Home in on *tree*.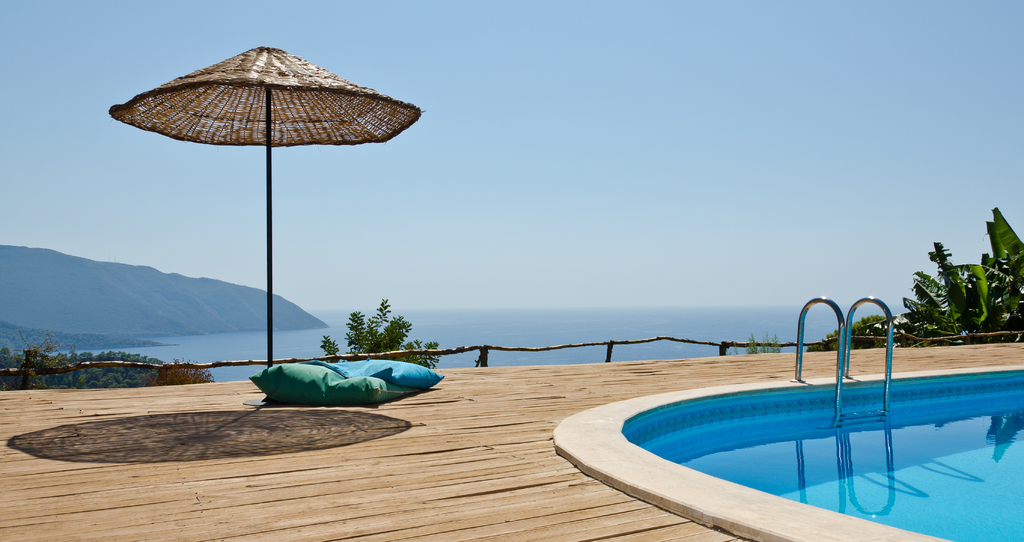
Homed in at [319, 298, 446, 375].
